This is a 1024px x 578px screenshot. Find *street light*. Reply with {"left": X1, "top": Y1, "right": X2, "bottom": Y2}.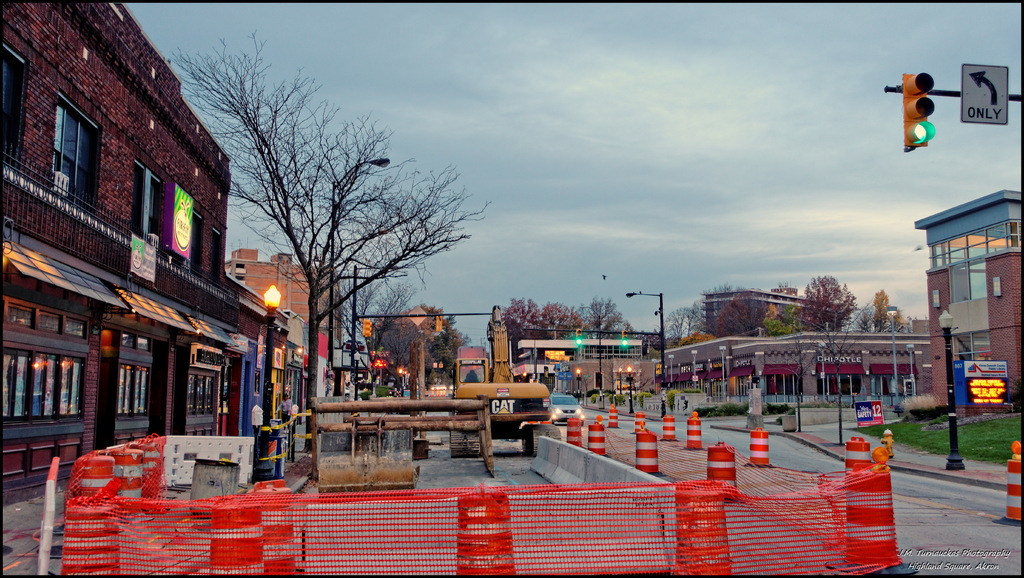
{"left": 934, "top": 307, "right": 967, "bottom": 467}.
